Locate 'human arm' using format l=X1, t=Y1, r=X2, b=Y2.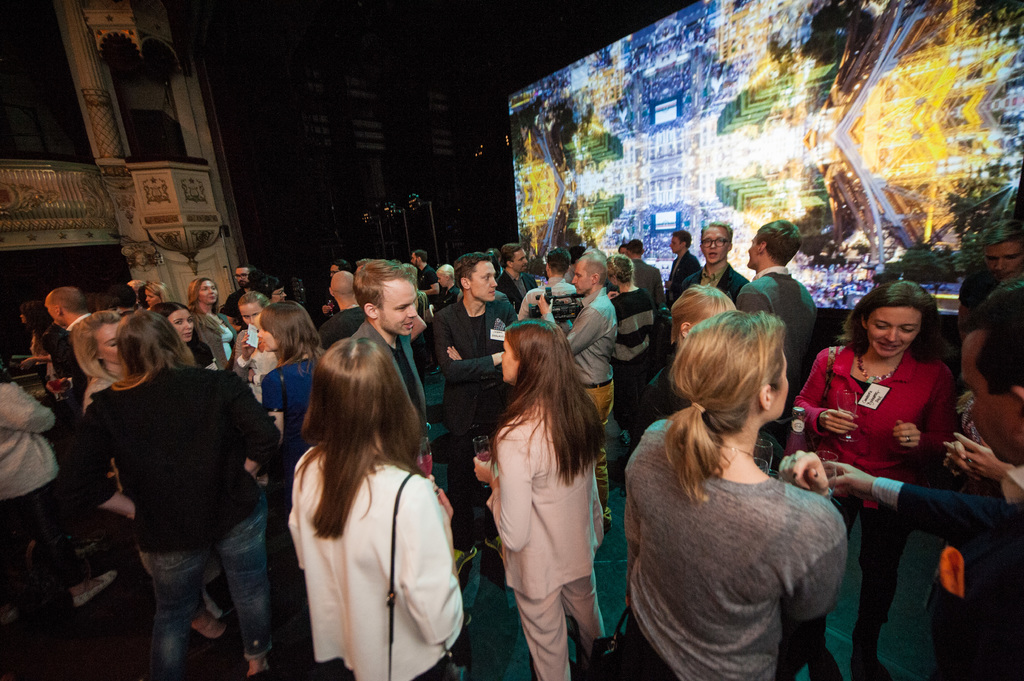
l=472, t=422, r=531, b=557.
